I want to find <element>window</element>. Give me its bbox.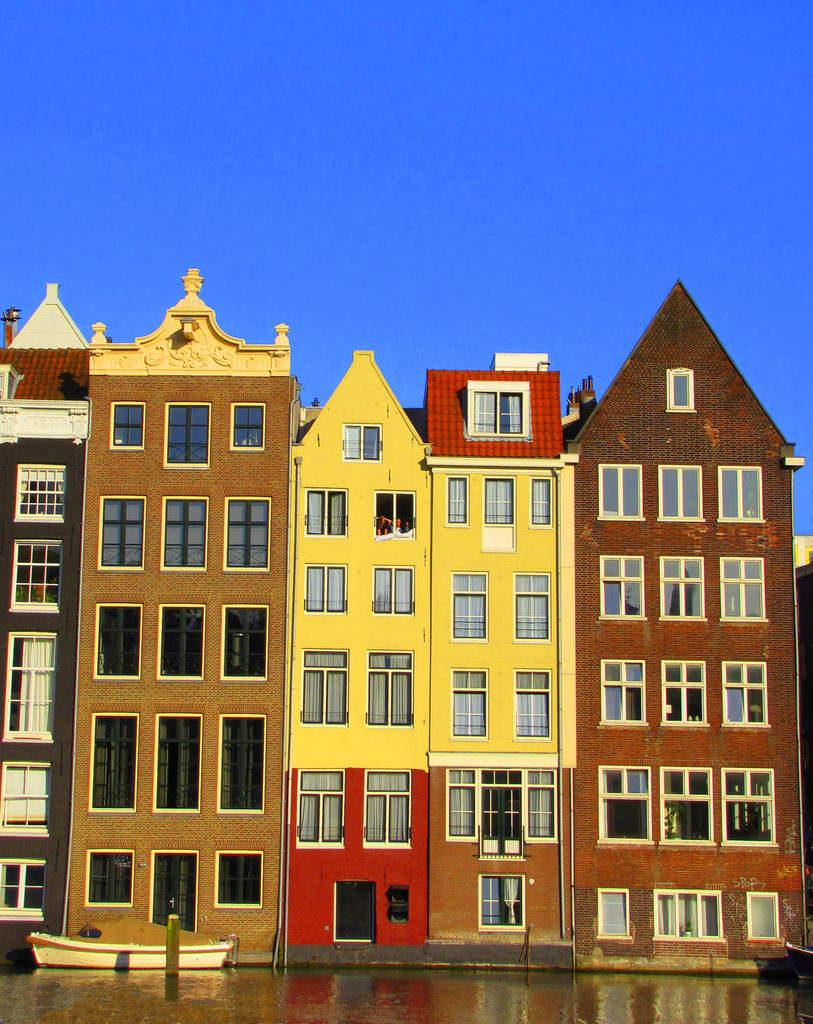
<region>595, 459, 646, 524</region>.
